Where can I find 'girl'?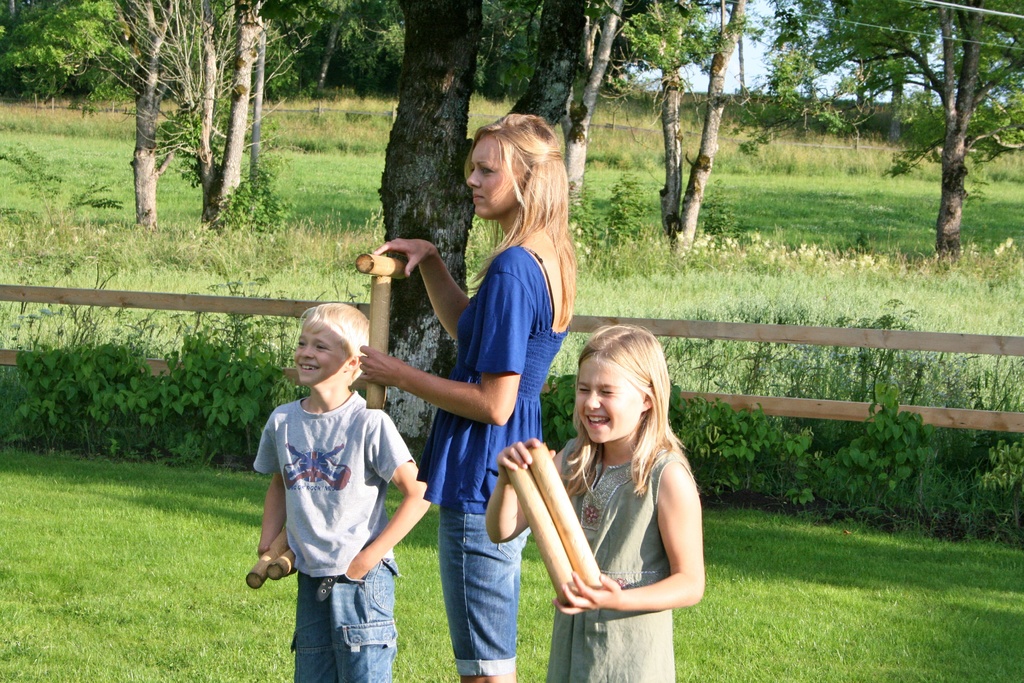
You can find it at [479,319,703,682].
